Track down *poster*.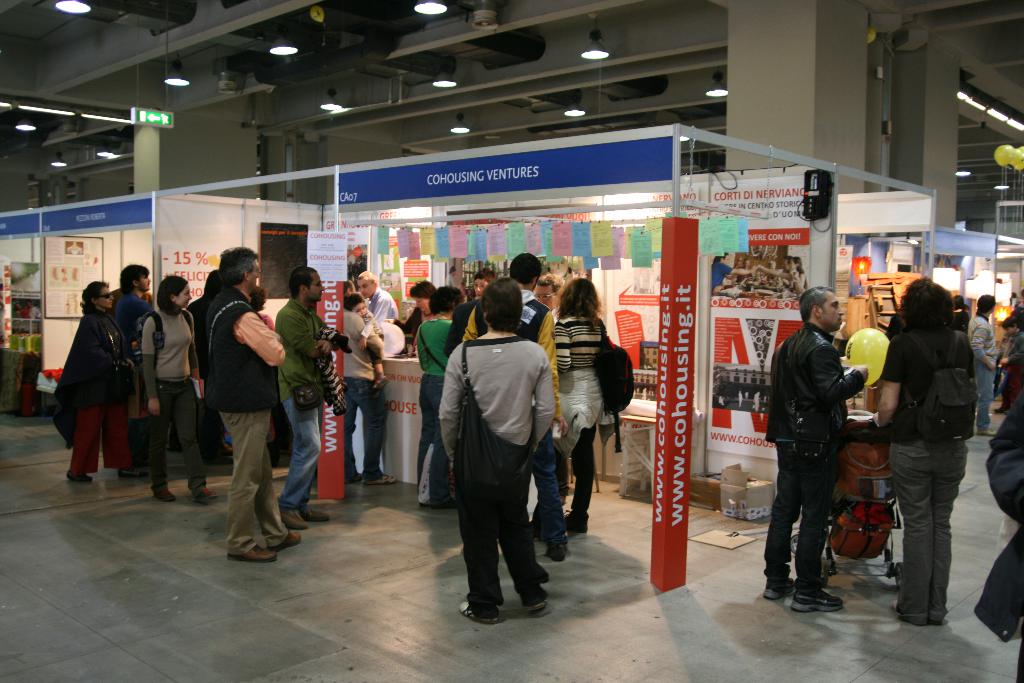
Tracked to pyautogui.locateOnScreen(148, 201, 244, 309).
